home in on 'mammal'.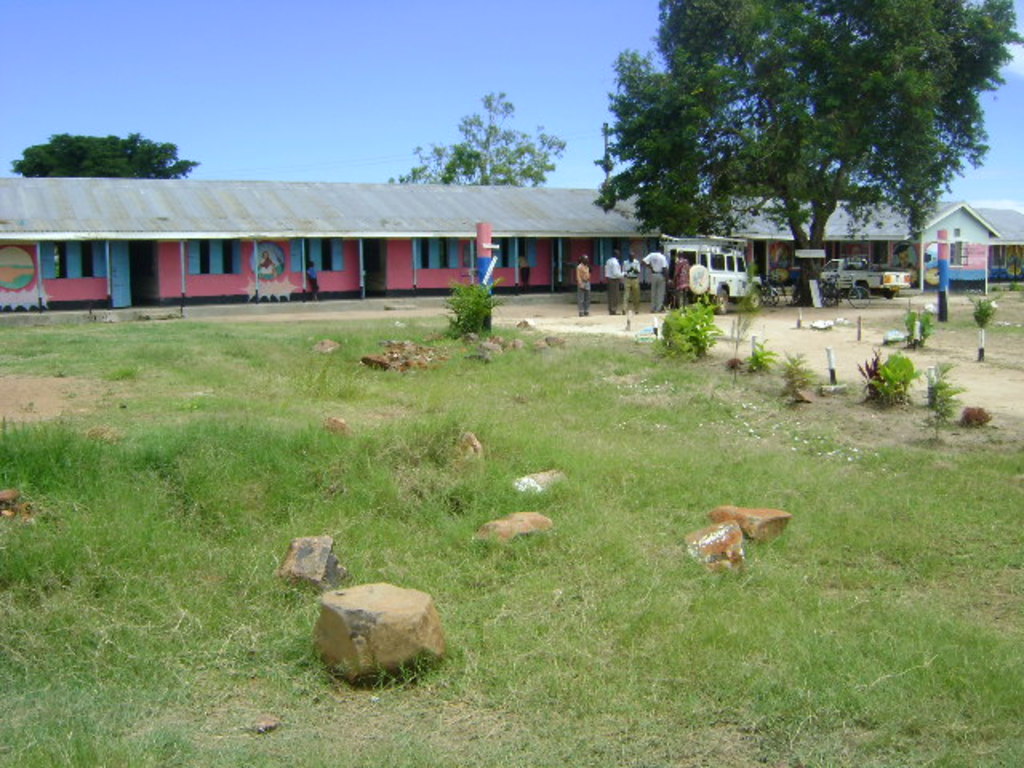
Homed in at x1=606 y1=248 x2=629 y2=315.
